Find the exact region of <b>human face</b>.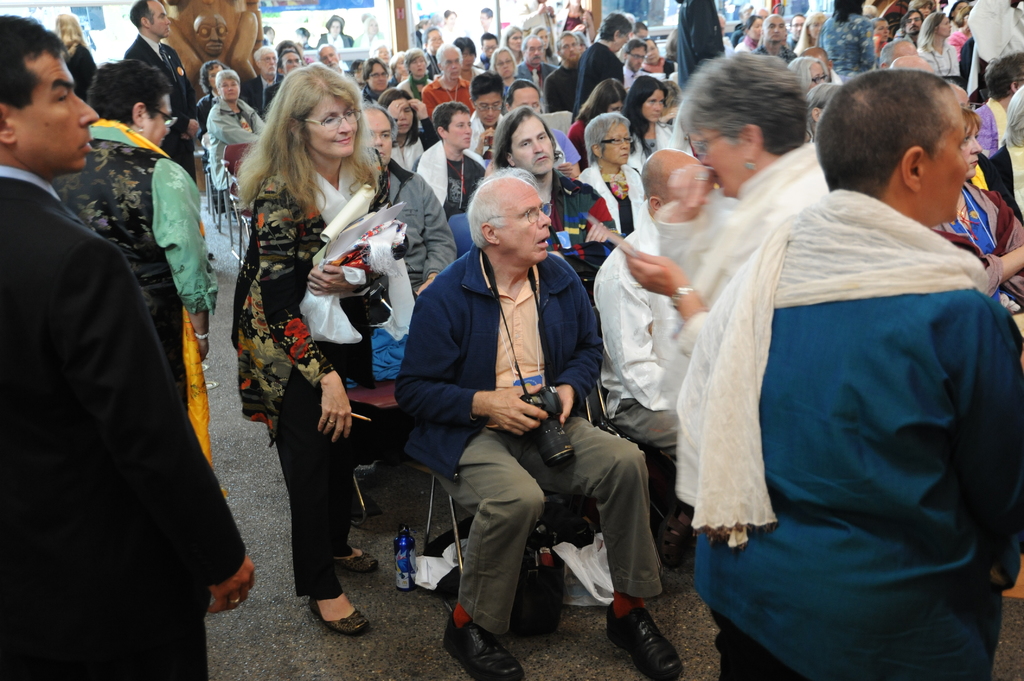
Exact region: pyautogui.locateOnScreen(514, 117, 557, 177).
